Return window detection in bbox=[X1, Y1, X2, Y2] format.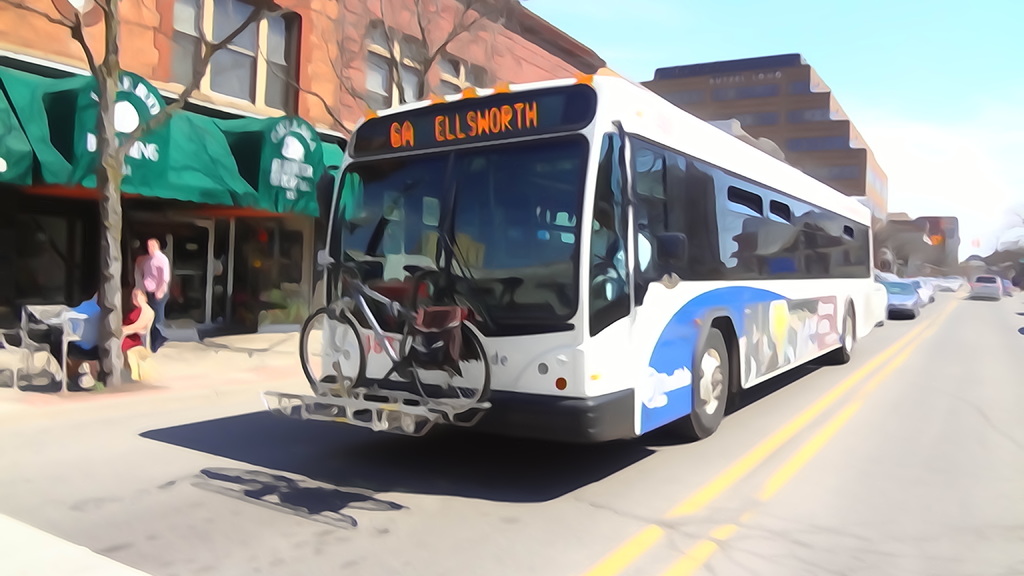
bbox=[783, 136, 842, 145].
